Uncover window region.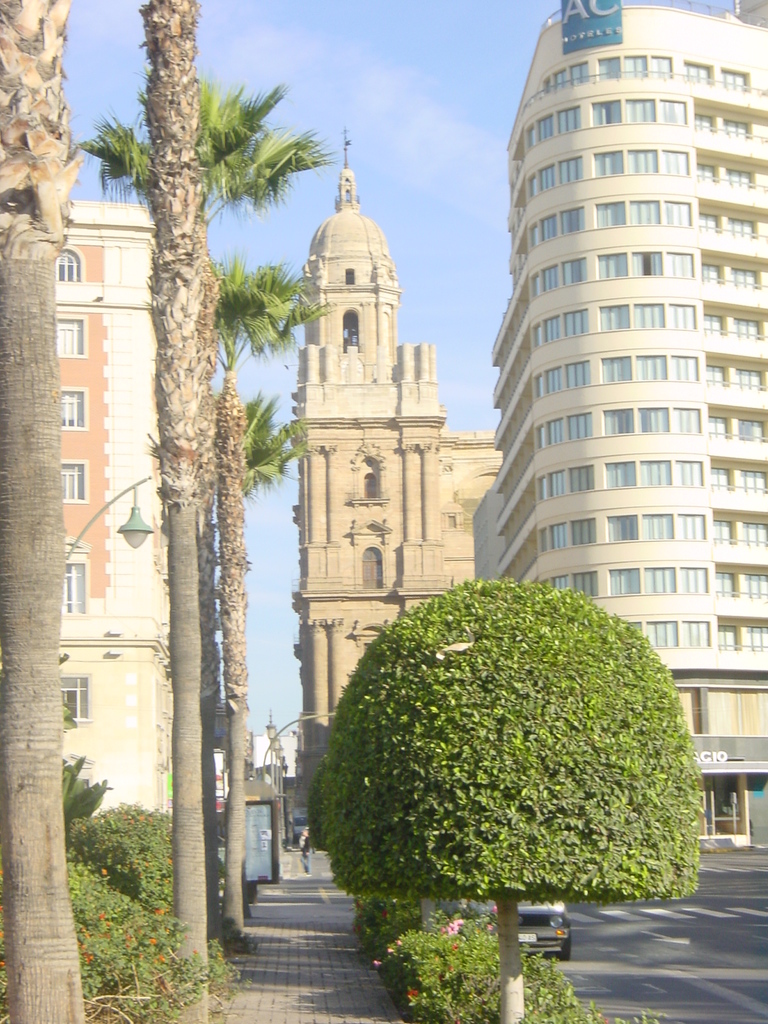
Uncovered: bbox(653, 54, 672, 77).
